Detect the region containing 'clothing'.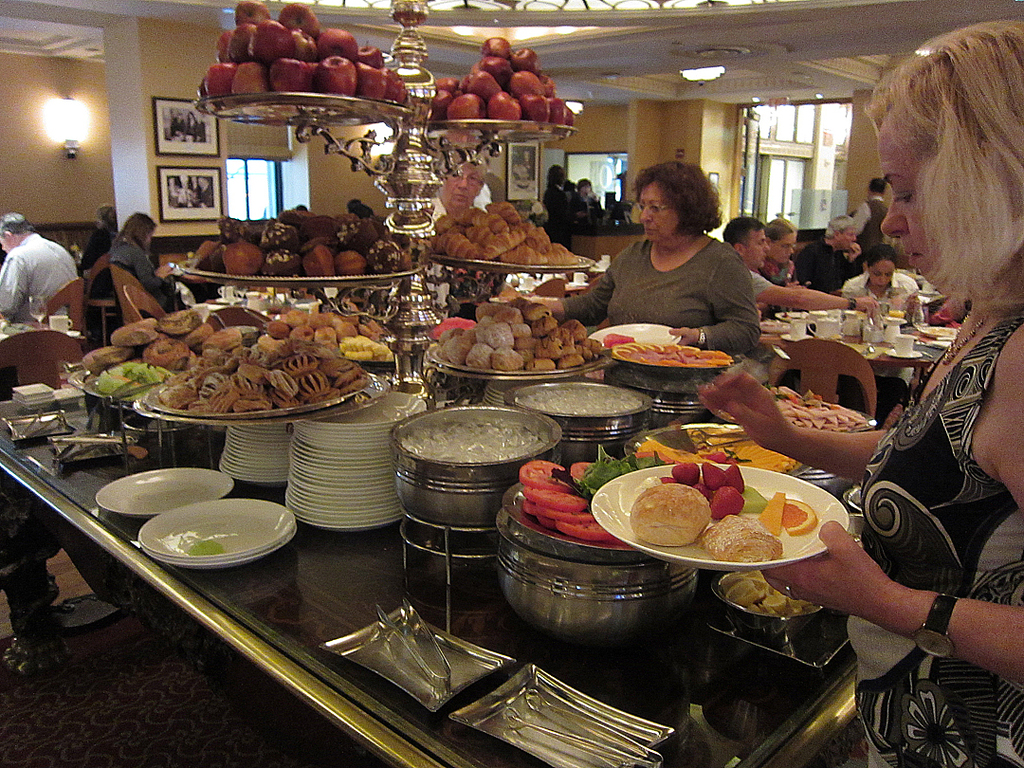
Rect(748, 245, 771, 314).
